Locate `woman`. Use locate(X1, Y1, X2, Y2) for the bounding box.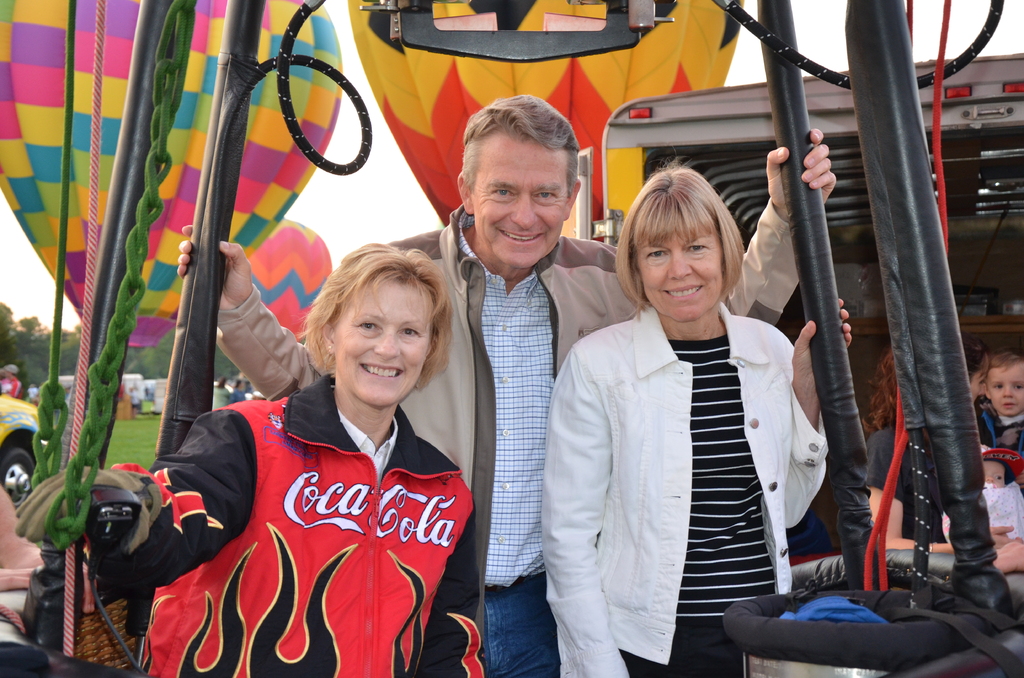
locate(564, 145, 824, 677).
